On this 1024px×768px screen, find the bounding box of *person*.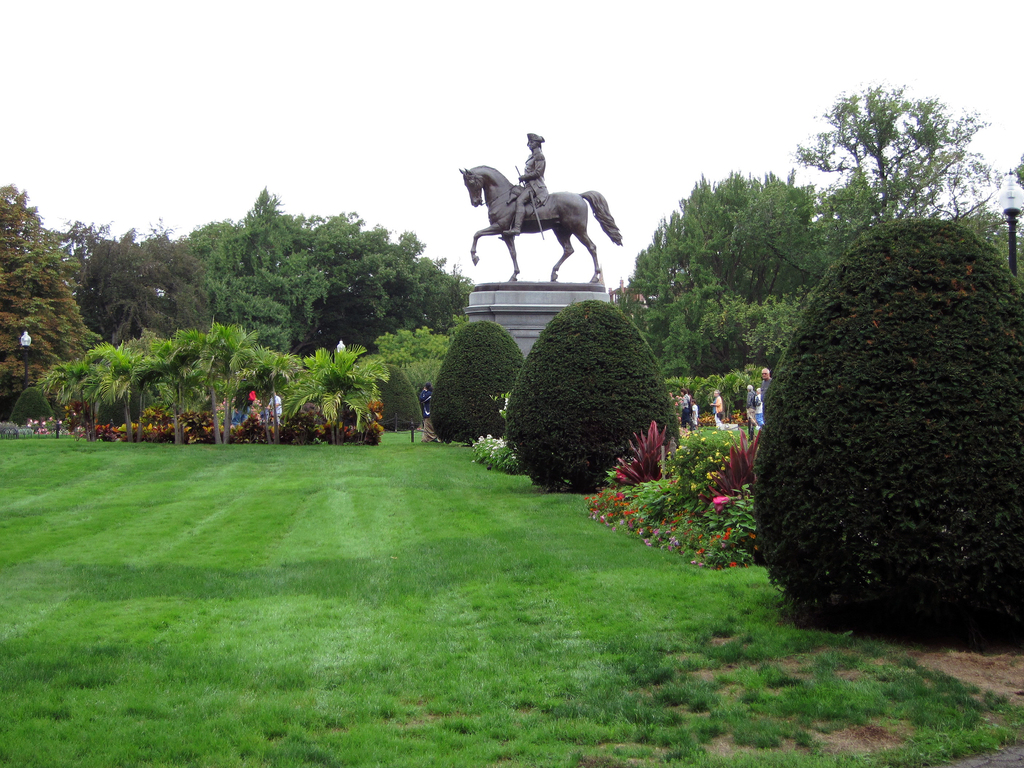
Bounding box: (left=678, top=389, right=691, bottom=431).
